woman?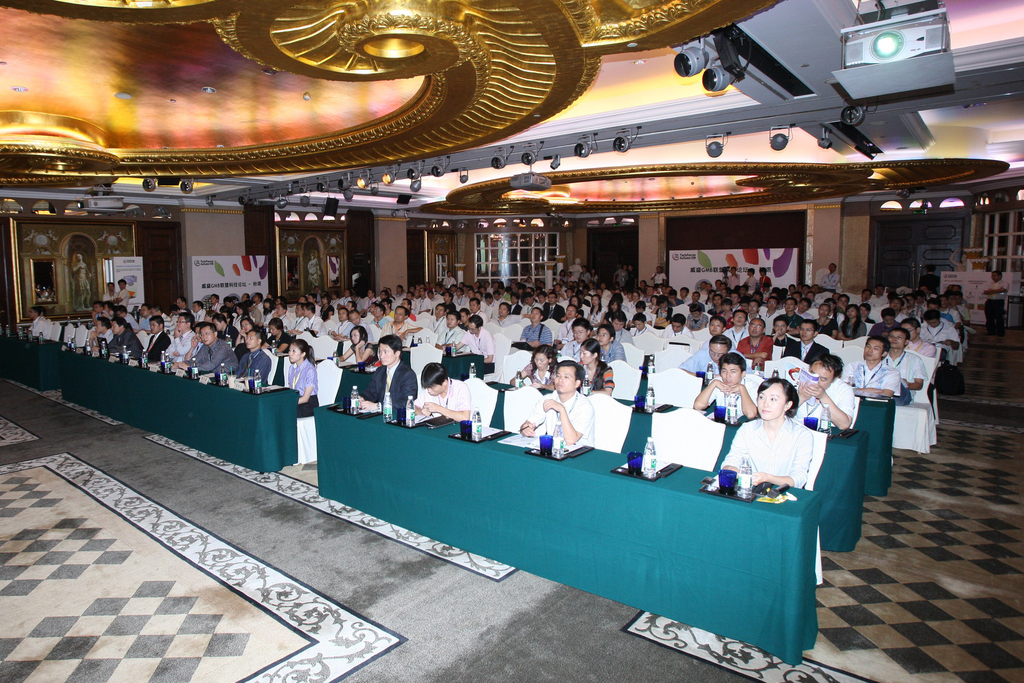
x1=652 y1=294 x2=673 y2=328
